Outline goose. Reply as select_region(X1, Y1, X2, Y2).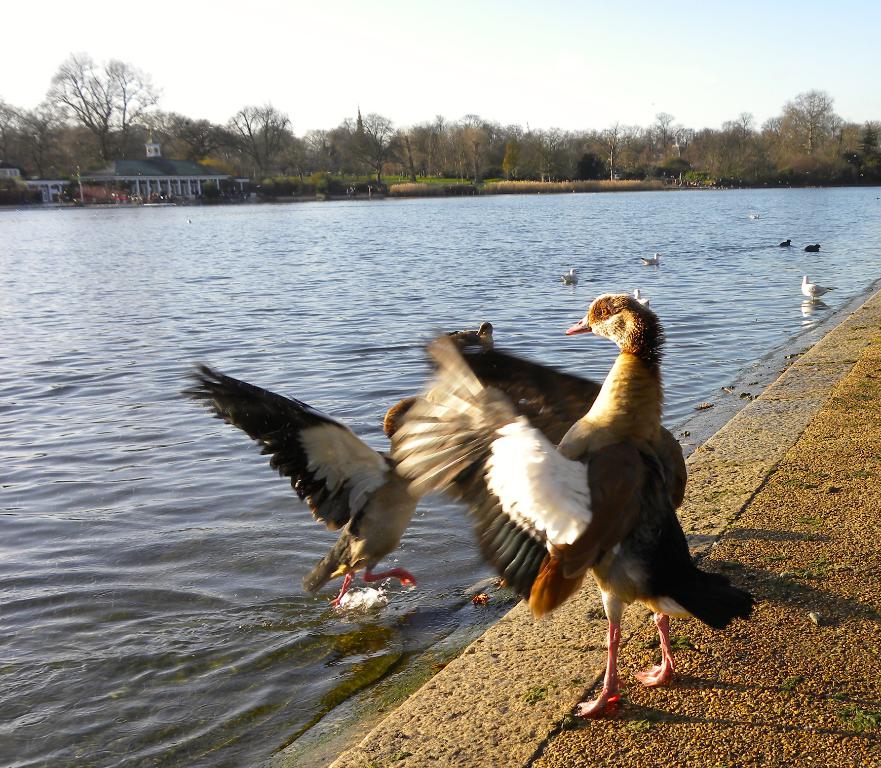
select_region(191, 372, 485, 606).
